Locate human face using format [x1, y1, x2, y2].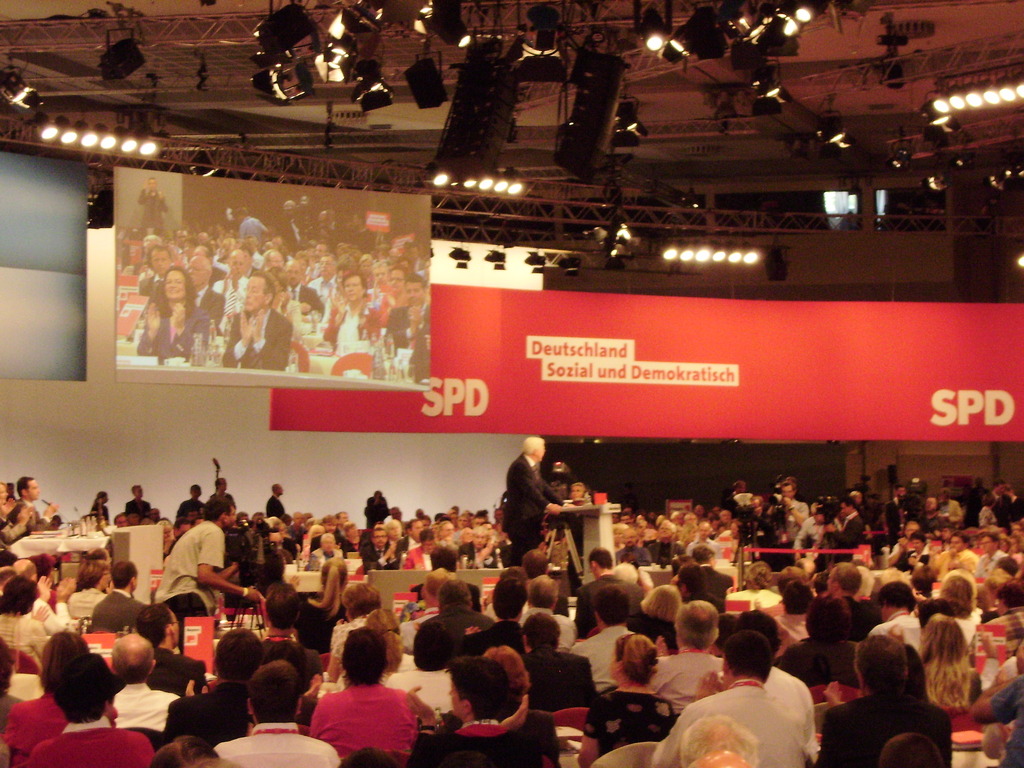
[1016, 643, 1023, 675].
